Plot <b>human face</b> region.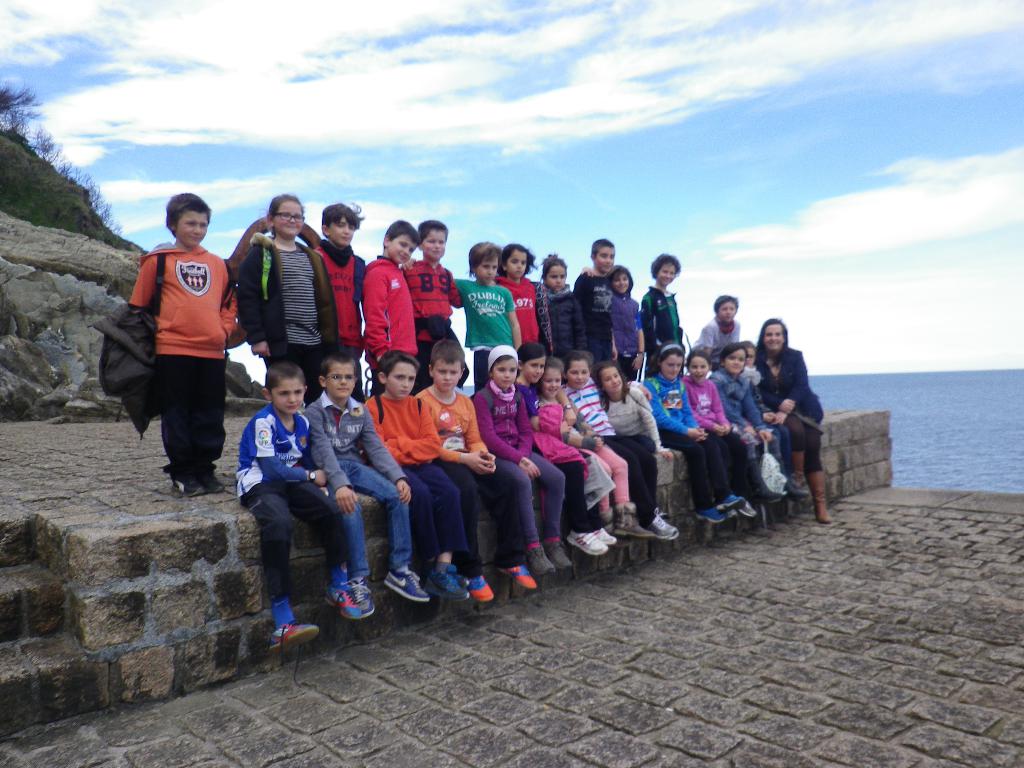
Plotted at [x1=662, y1=266, x2=677, y2=287].
